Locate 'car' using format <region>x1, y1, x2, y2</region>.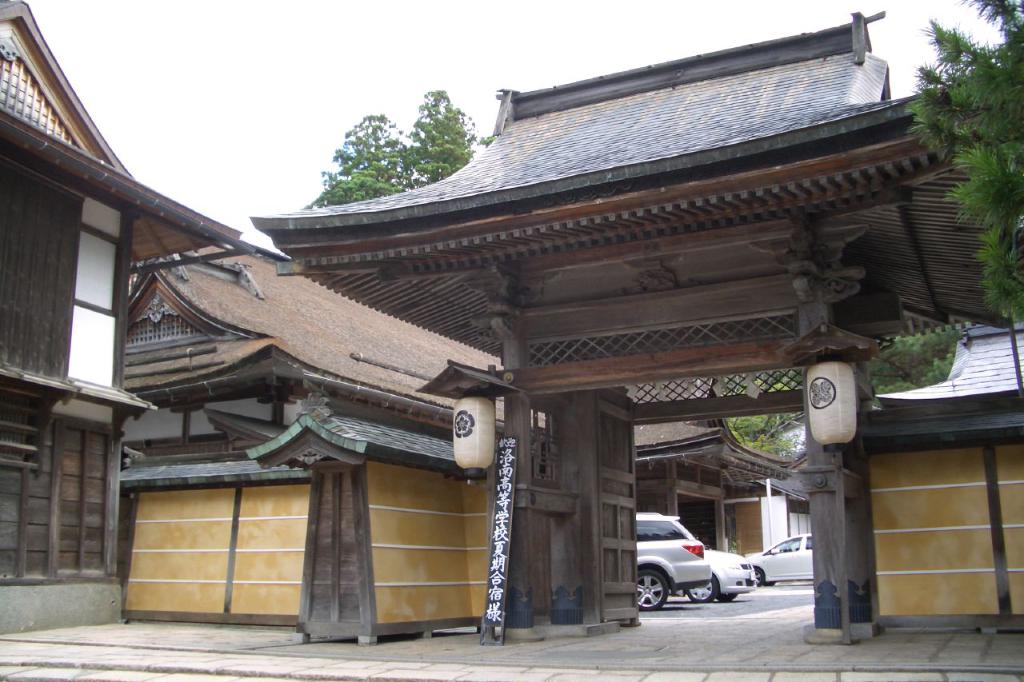
<region>744, 532, 812, 586</region>.
